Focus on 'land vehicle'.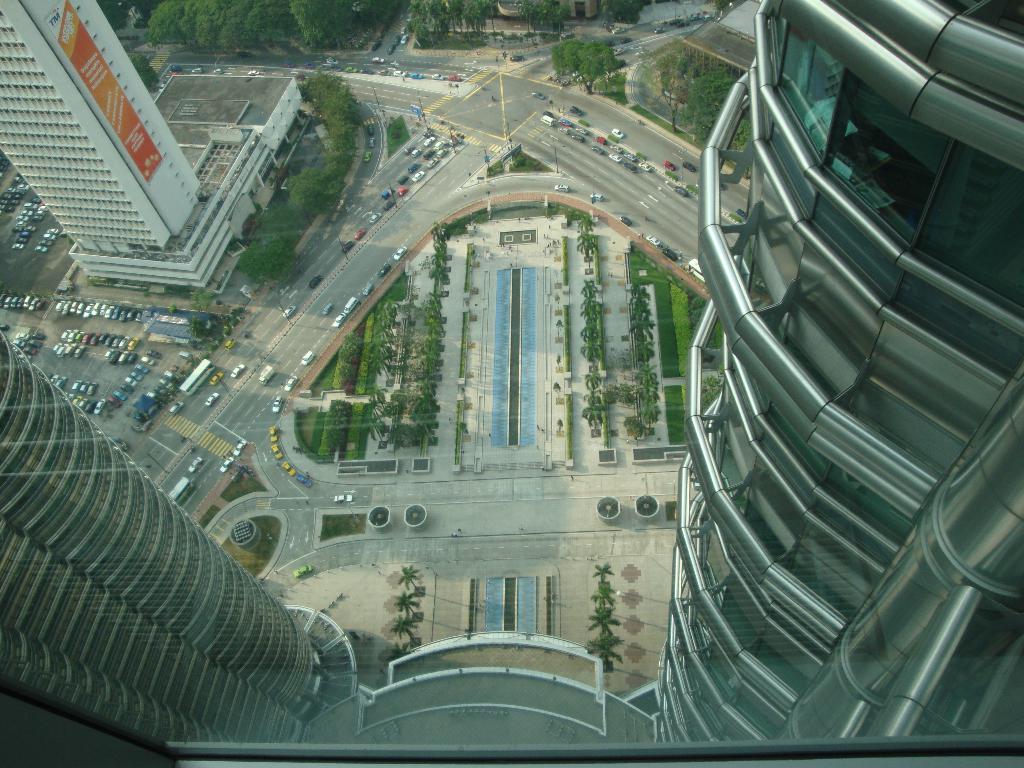
Focused at crop(492, 97, 493, 100).
